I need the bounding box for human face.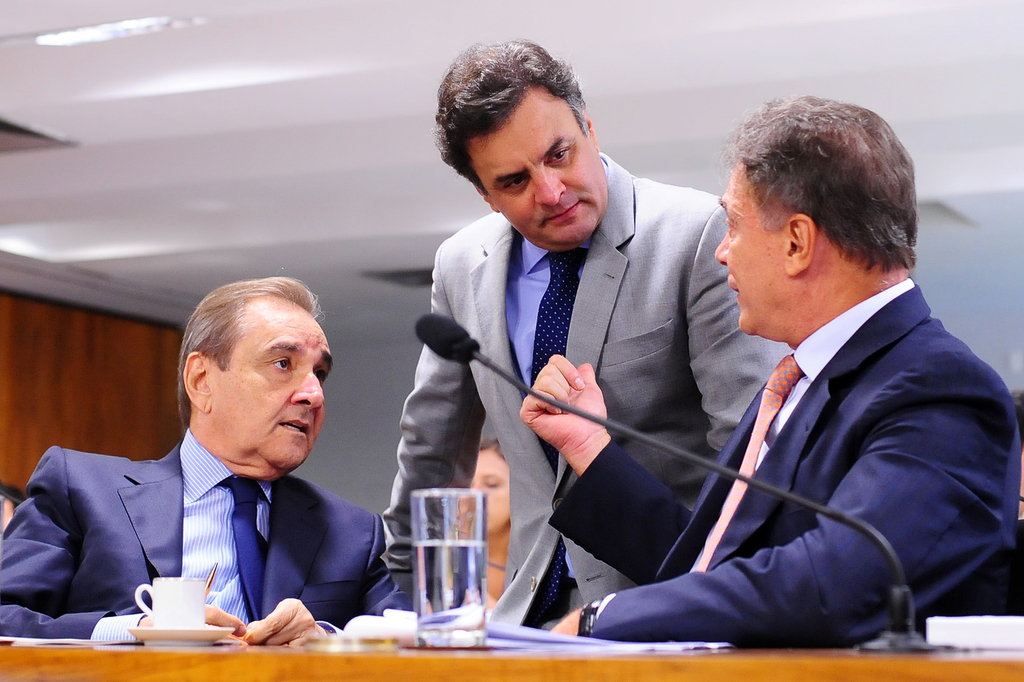
Here it is: l=473, t=448, r=510, b=537.
